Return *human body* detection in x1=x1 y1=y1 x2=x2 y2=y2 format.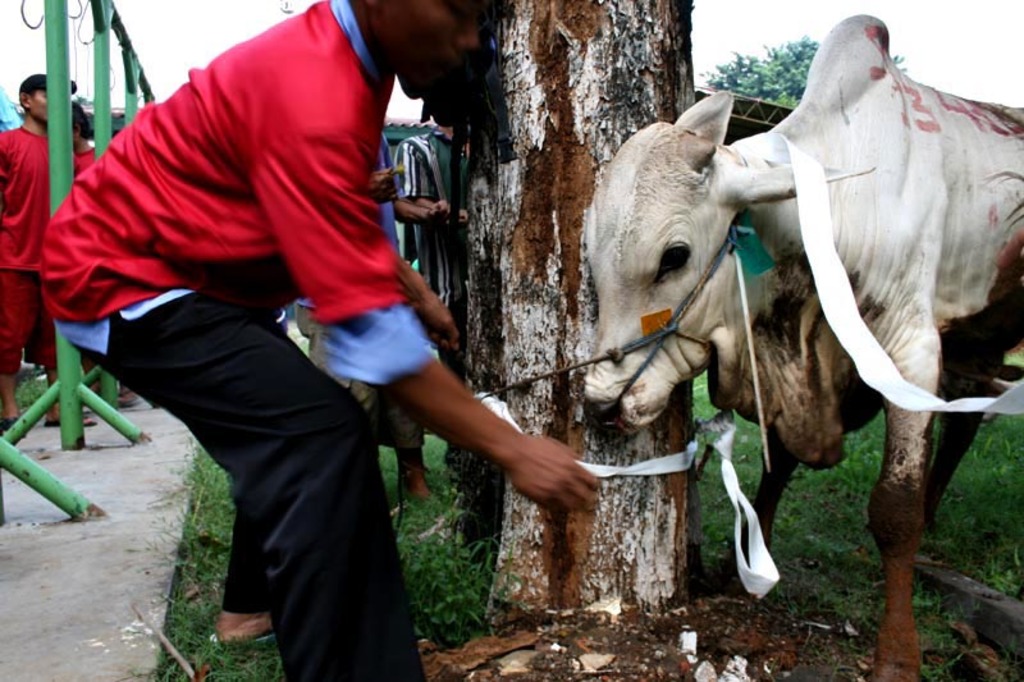
x1=0 y1=118 x2=104 y2=432.
